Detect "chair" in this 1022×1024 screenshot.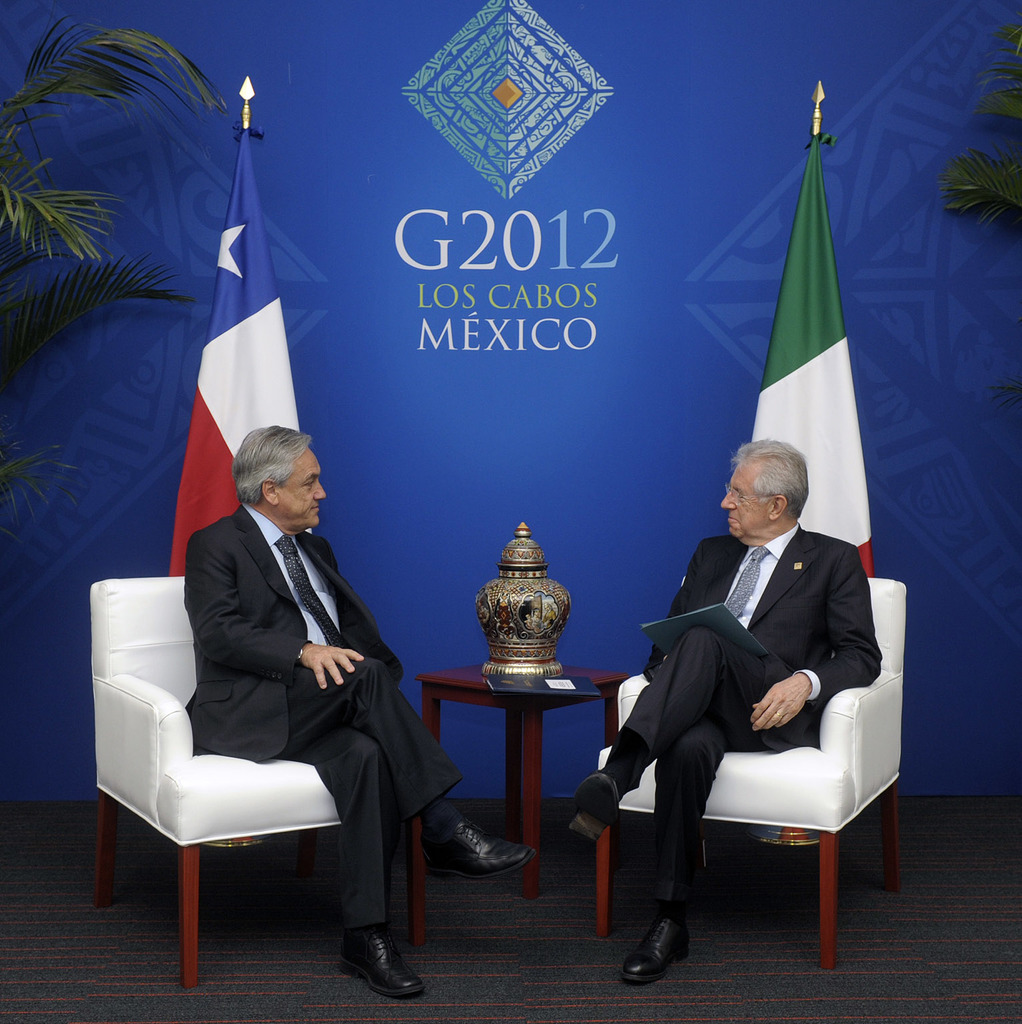
Detection: l=108, t=558, r=440, b=997.
